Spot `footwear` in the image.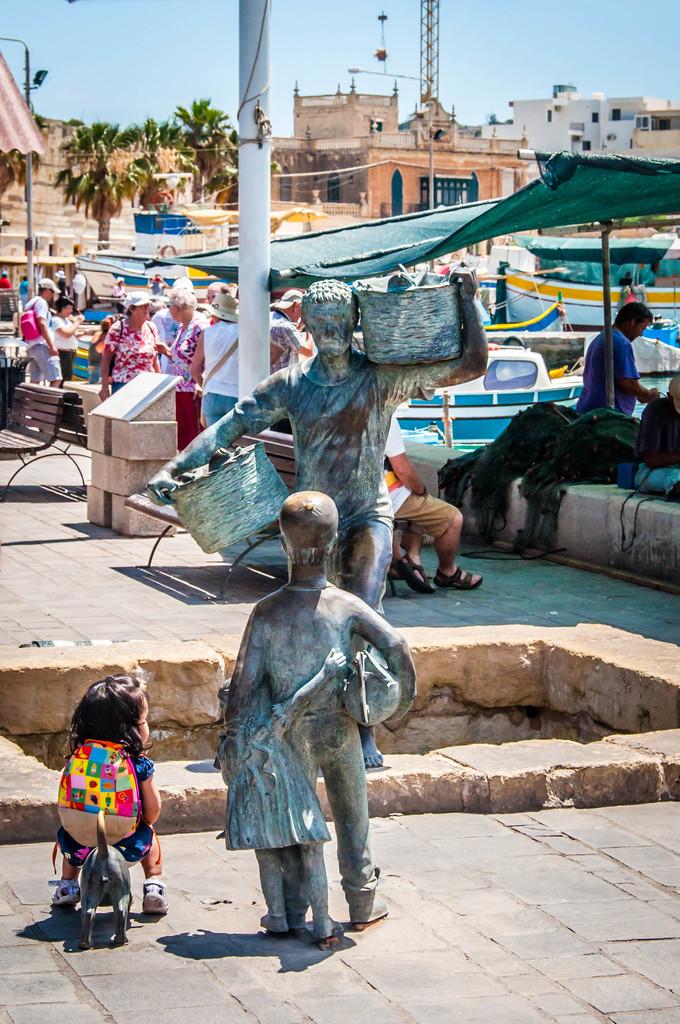
`footwear` found at detection(46, 876, 81, 907).
